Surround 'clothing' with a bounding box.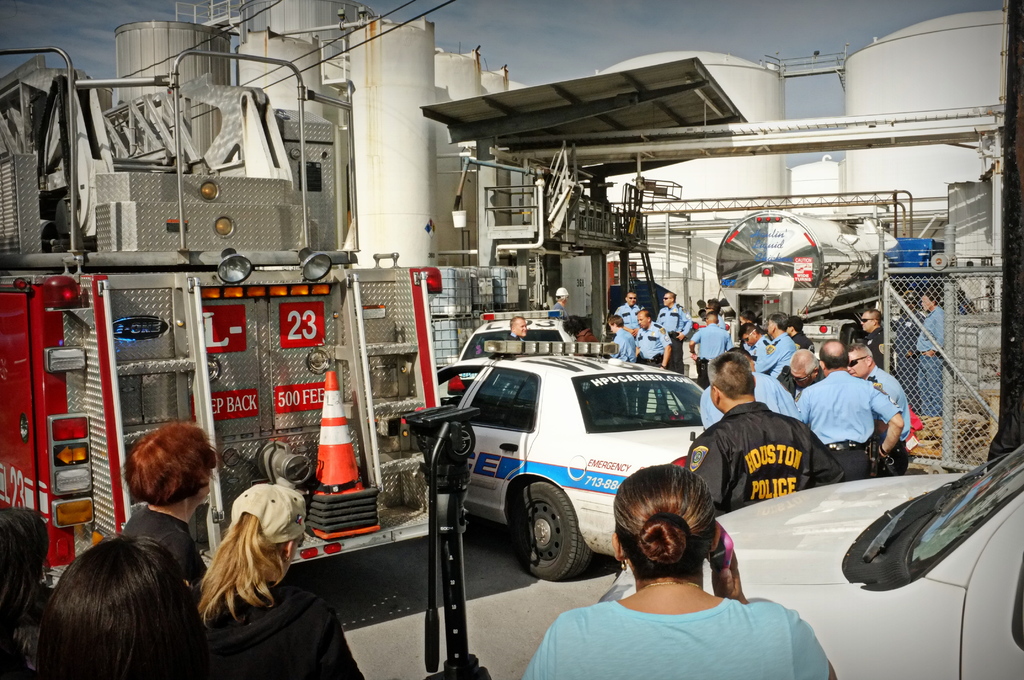
{"left": 520, "top": 596, "right": 834, "bottom": 679}.
